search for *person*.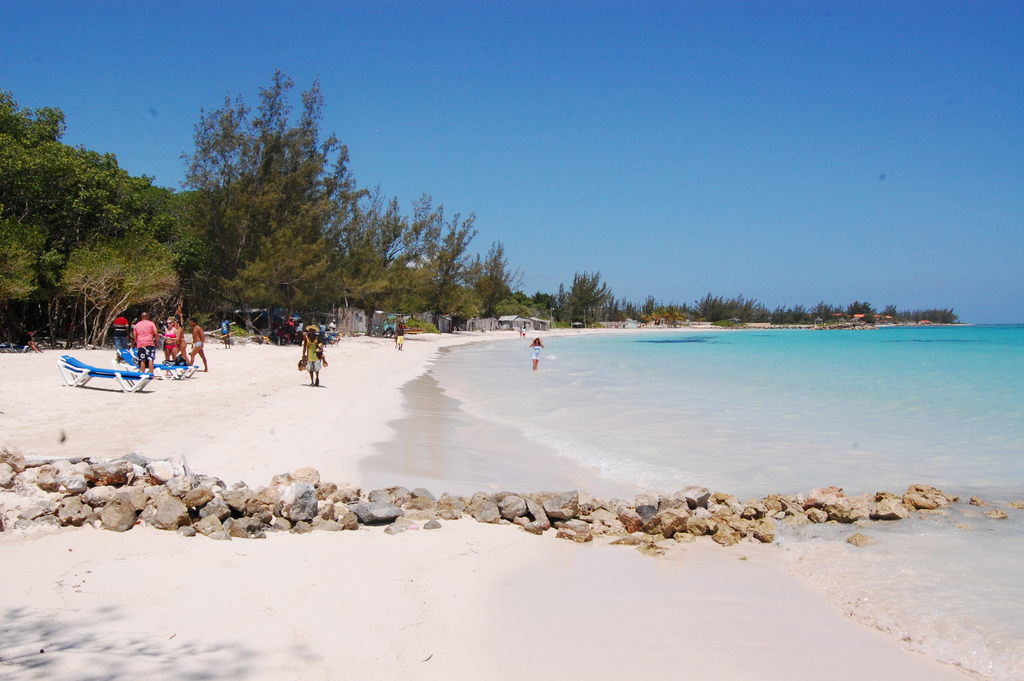
Found at <box>158,320,166,338</box>.
